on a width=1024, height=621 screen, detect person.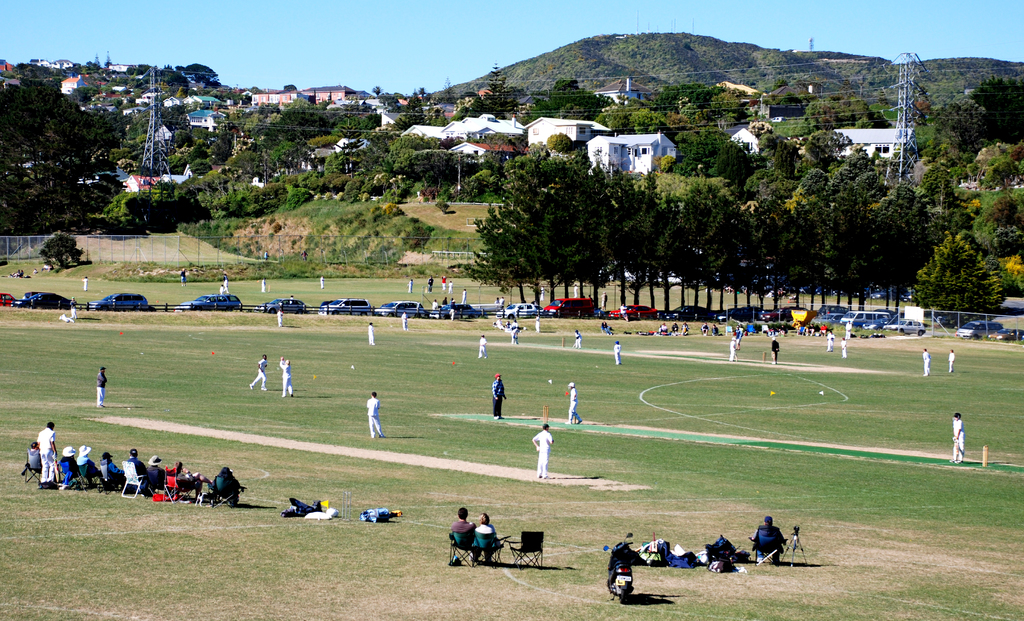
bbox=(486, 365, 513, 425).
